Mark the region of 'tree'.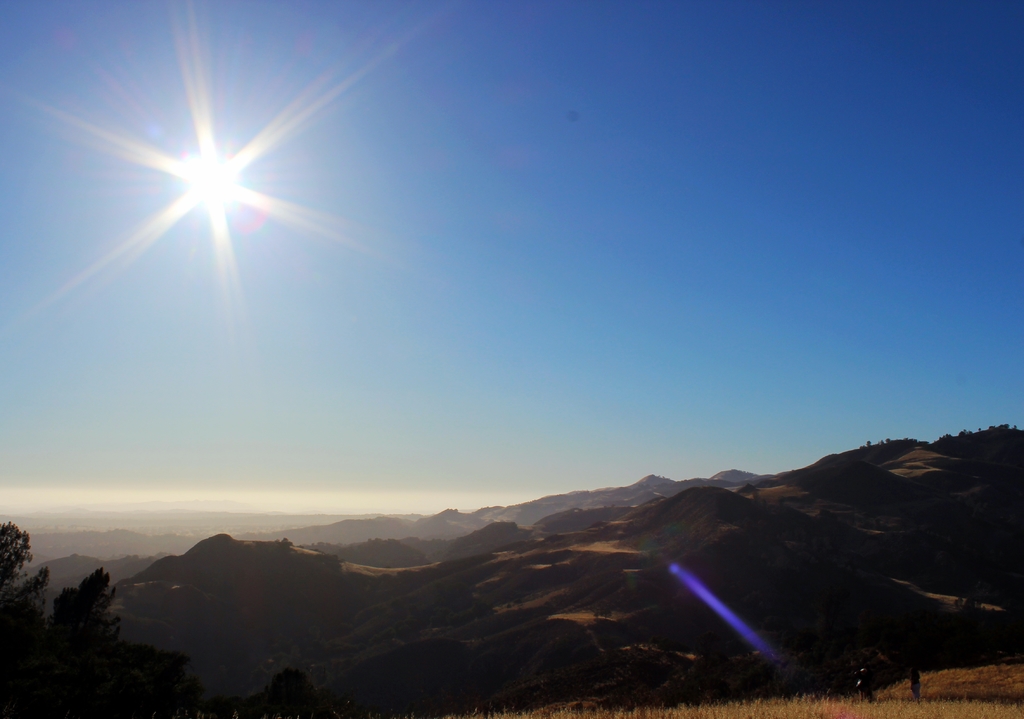
Region: detection(0, 524, 54, 641).
